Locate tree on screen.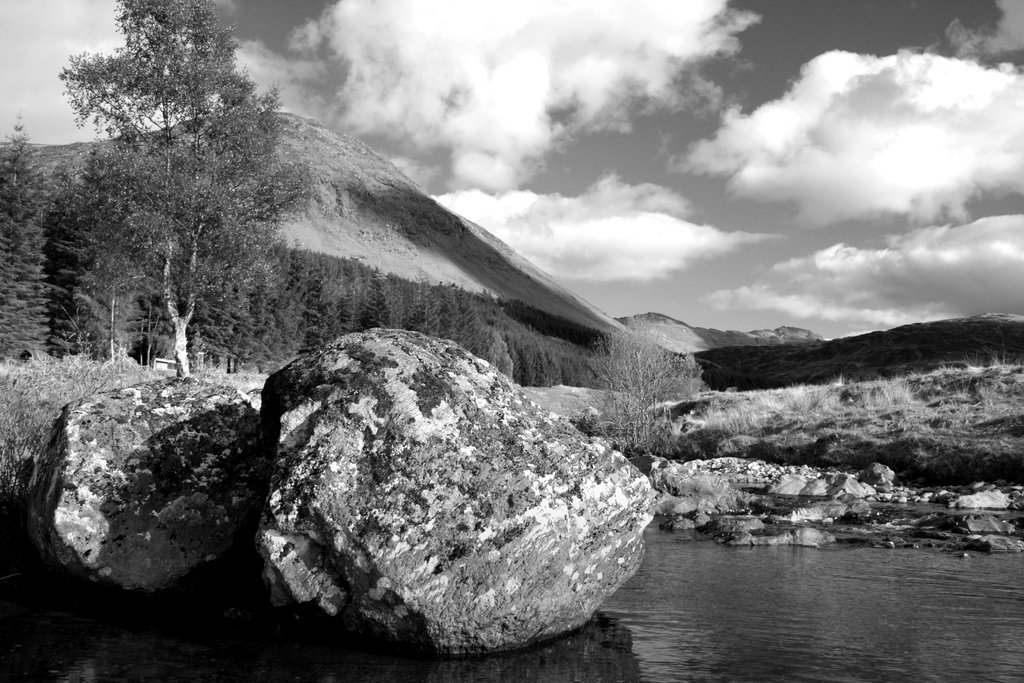
On screen at (0, 111, 51, 366).
